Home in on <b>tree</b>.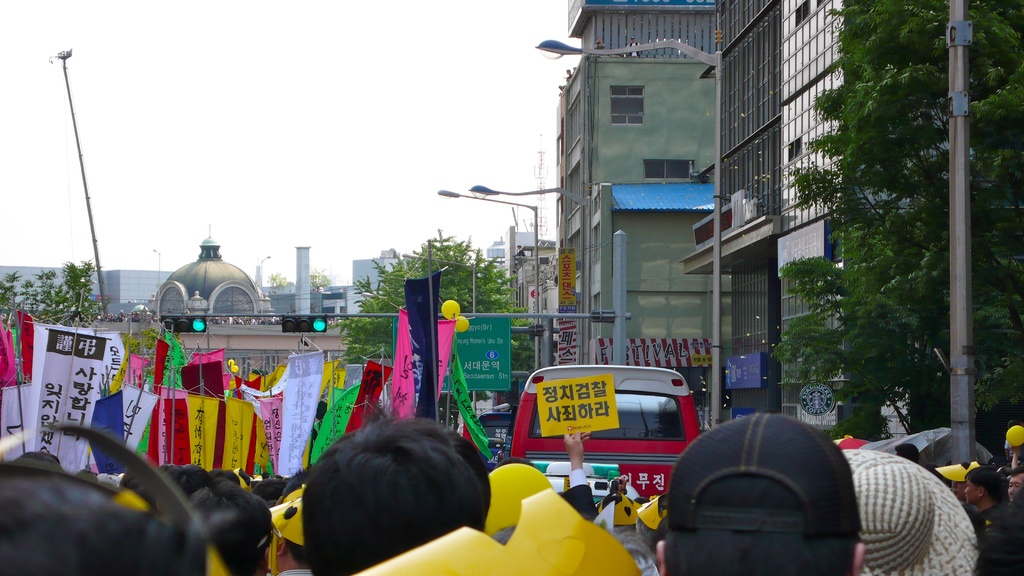
Homed in at bbox(307, 271, 332, 291).
